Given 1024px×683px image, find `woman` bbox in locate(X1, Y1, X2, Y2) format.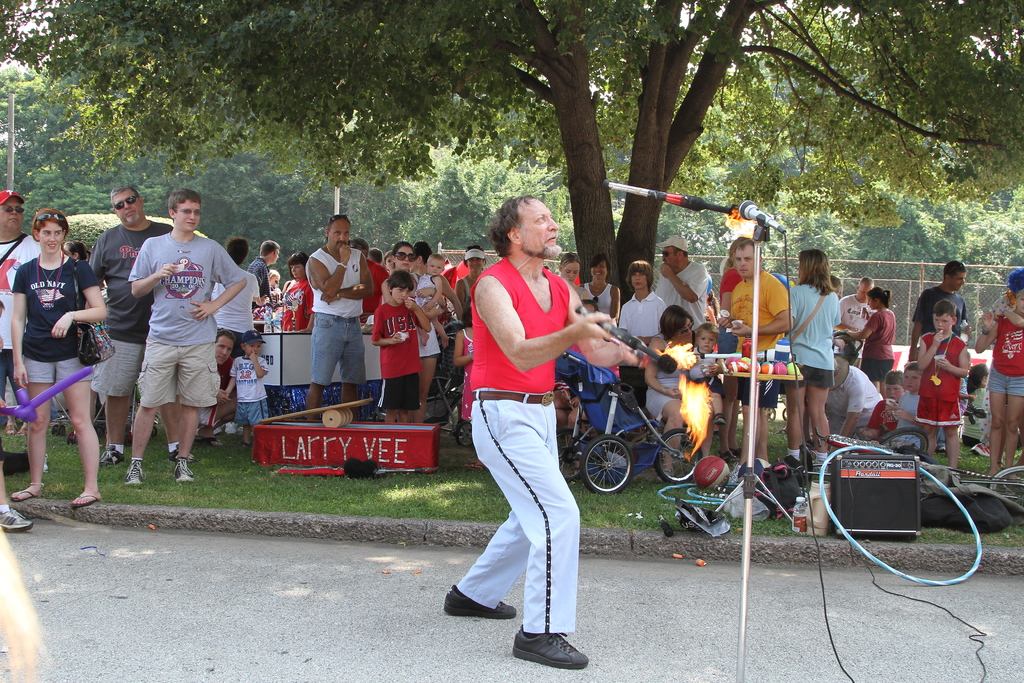
locate(559, 252, 590, 299).
